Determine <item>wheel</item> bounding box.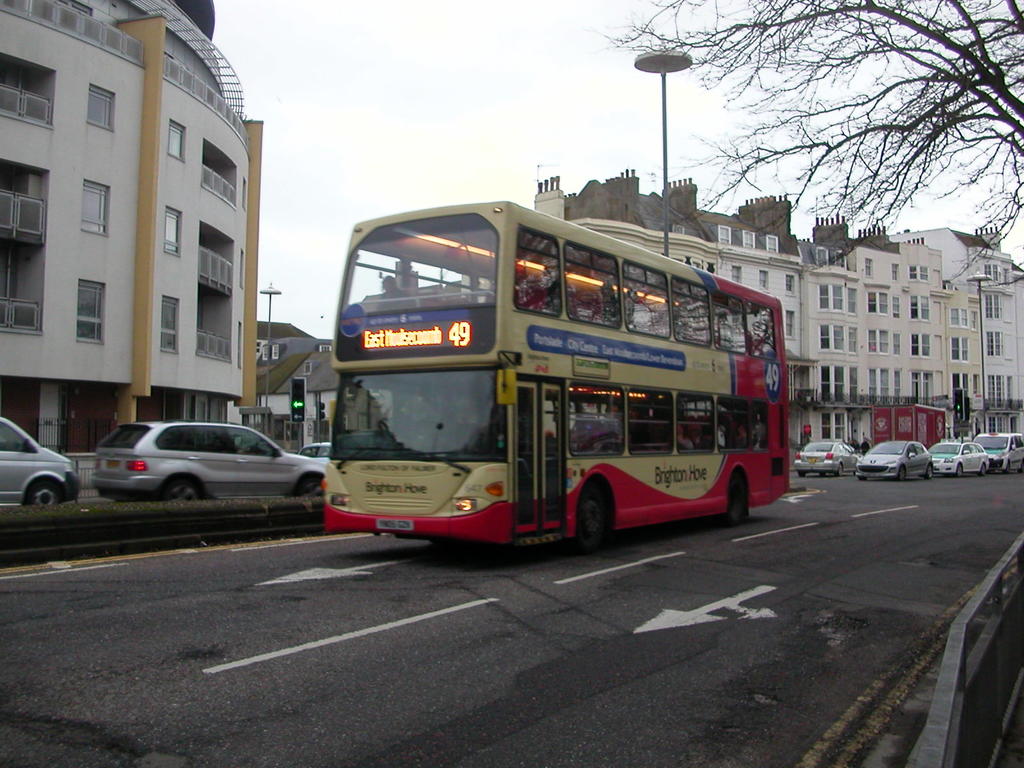
Determined: bbox=[834, 464, 842, 475].
